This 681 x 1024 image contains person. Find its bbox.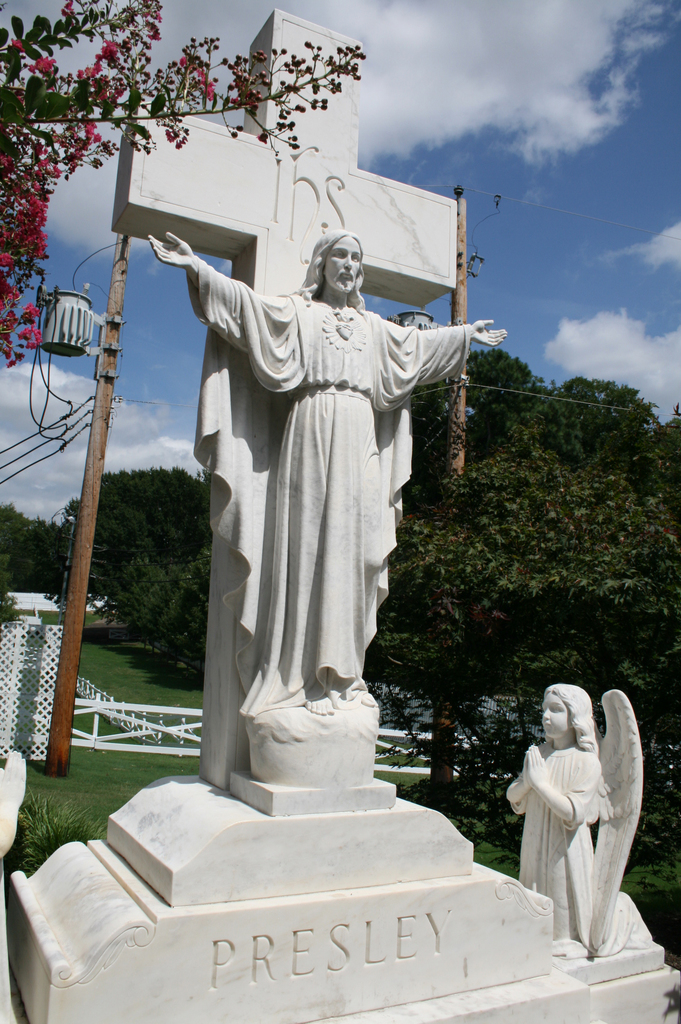
{"left": 507, "top": 687, "right": 612, "bottom": 961}.
